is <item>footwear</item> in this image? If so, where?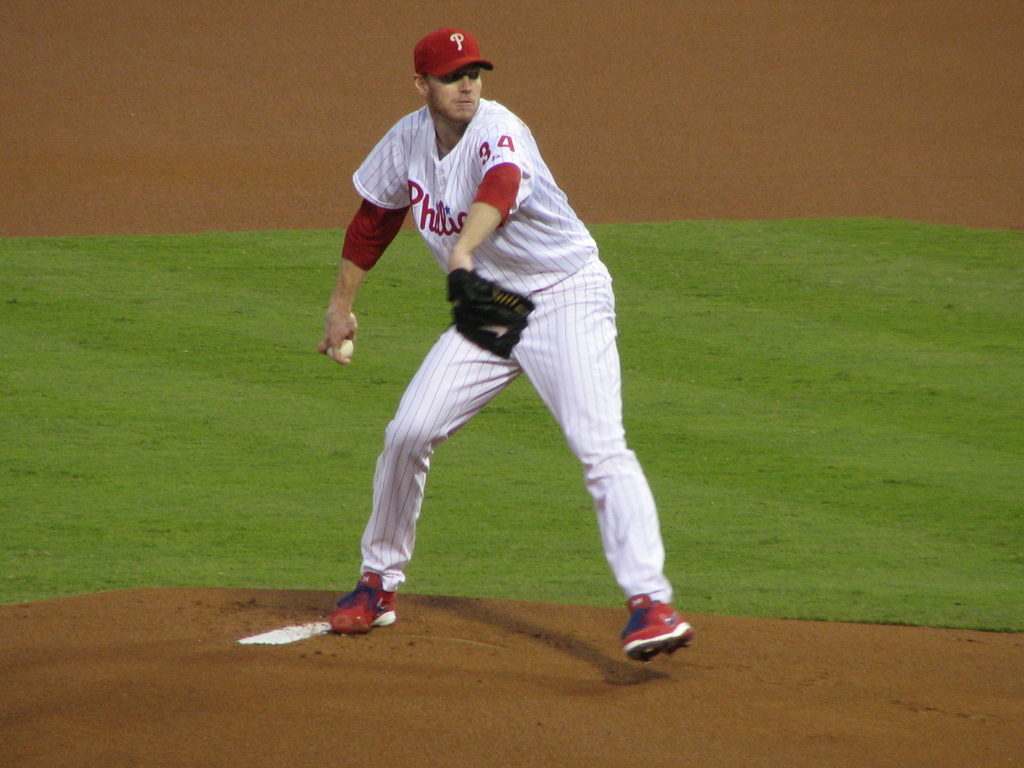
Yes, at 623, 593, 699, 667.
